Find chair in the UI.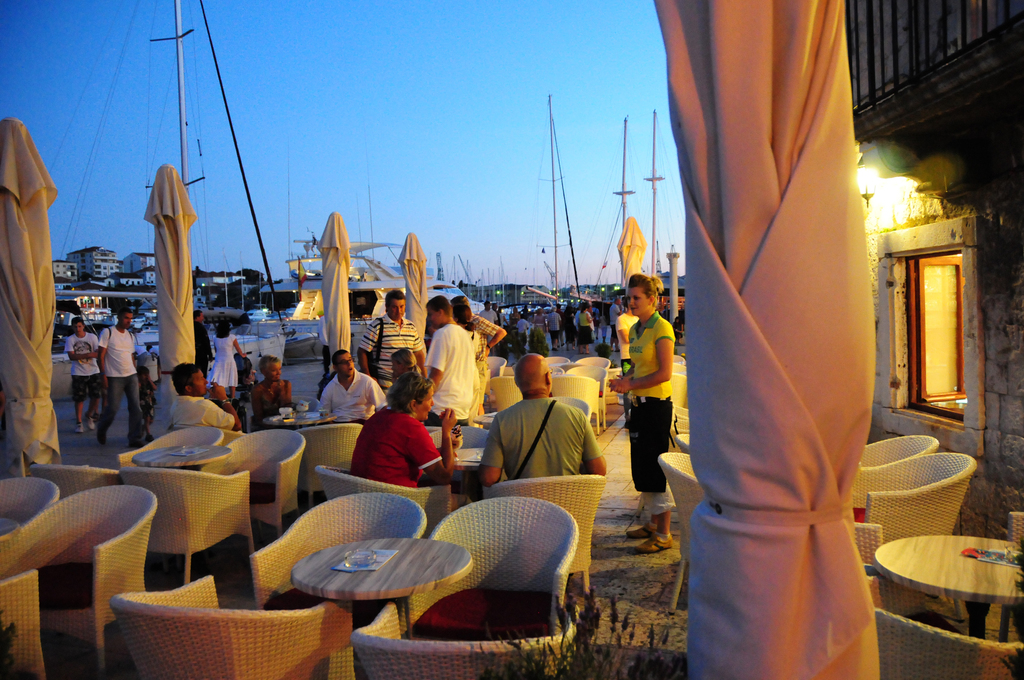
UI element at BBox(851, 451, 976, 597).
